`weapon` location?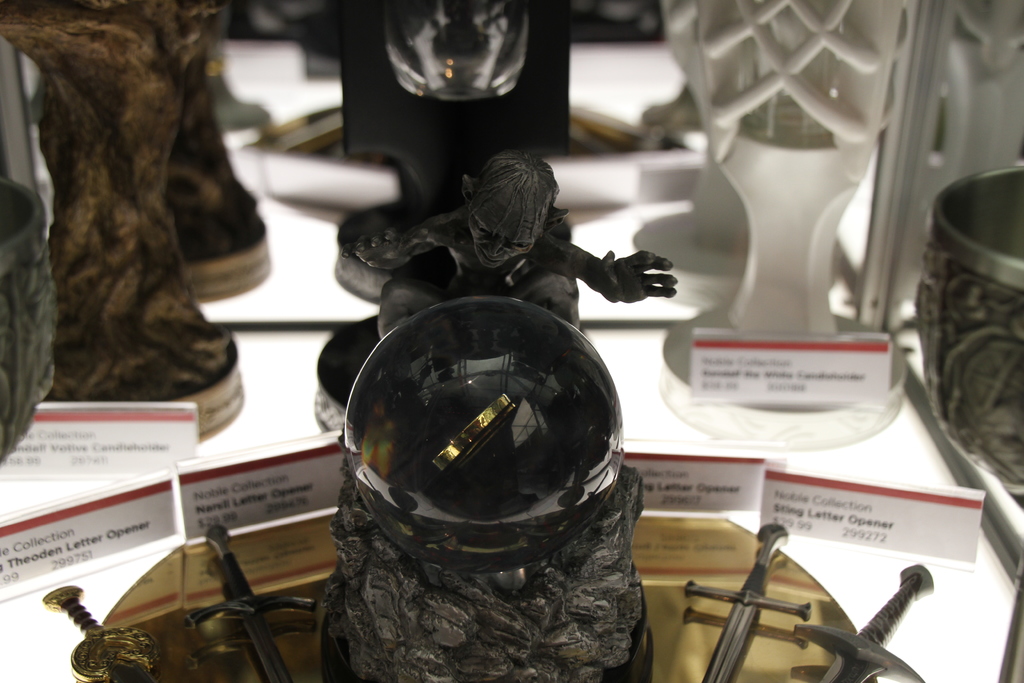
<bbox>179, 515, 325, 682</bbox>
